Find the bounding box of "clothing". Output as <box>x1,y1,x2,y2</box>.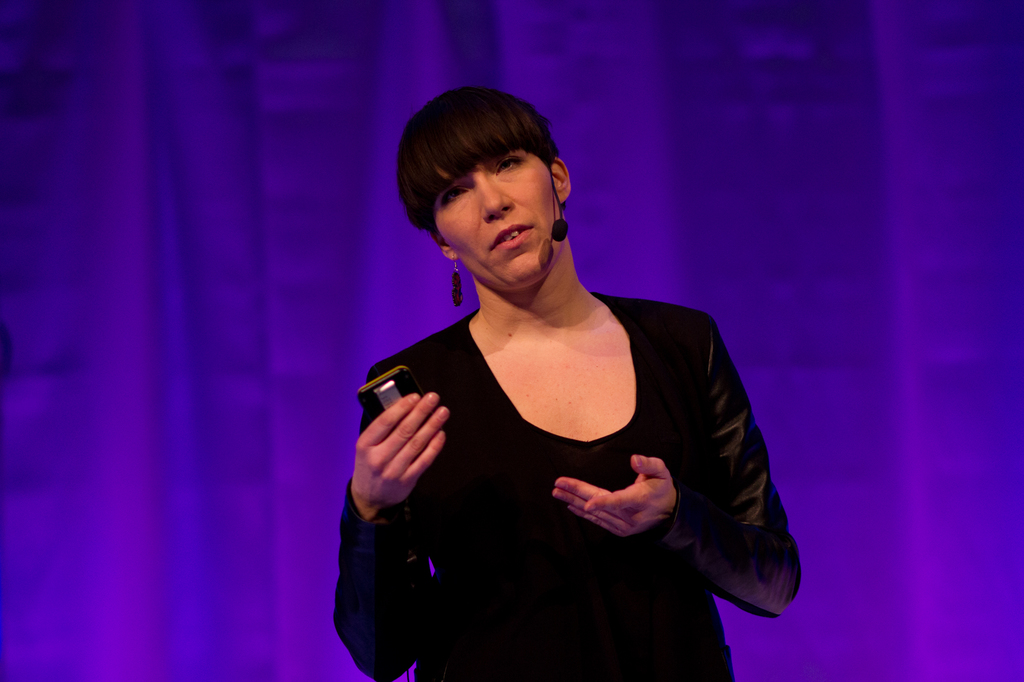
<box>332,290,801,681</box>.
